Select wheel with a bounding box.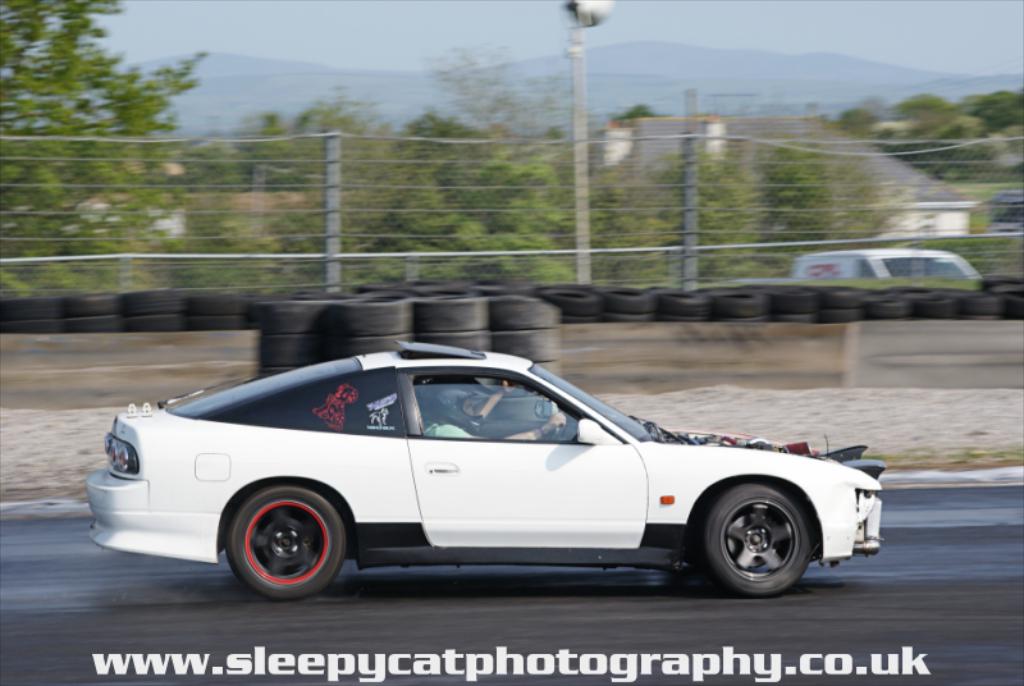
select_region(218, 483, 344, 602).
